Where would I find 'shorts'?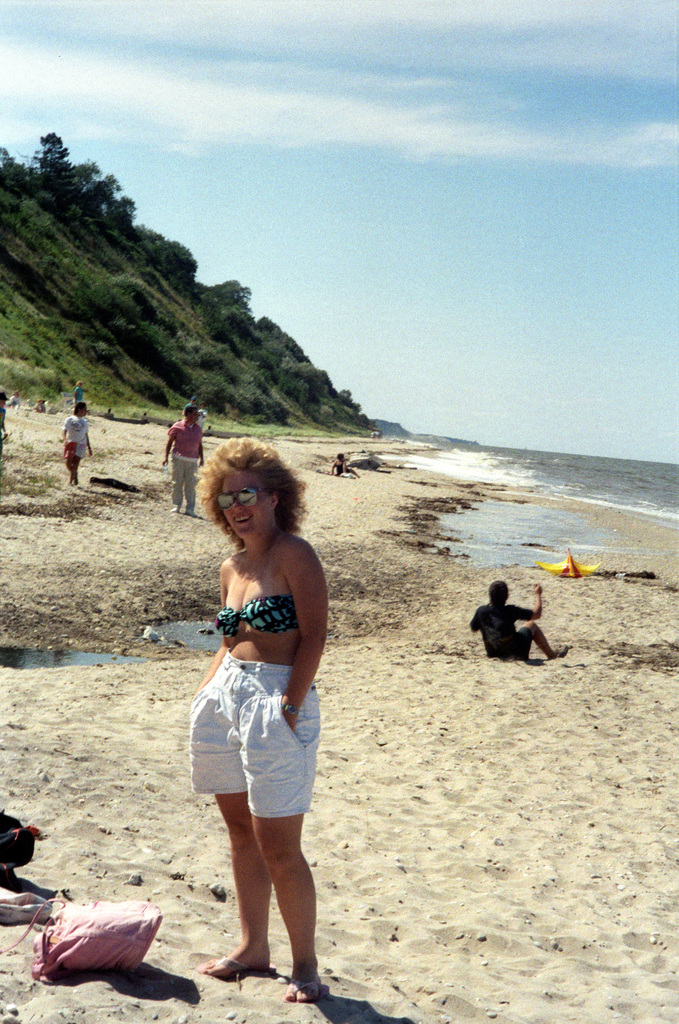
At x1=498 y1=628 x2=532 y2=662.
